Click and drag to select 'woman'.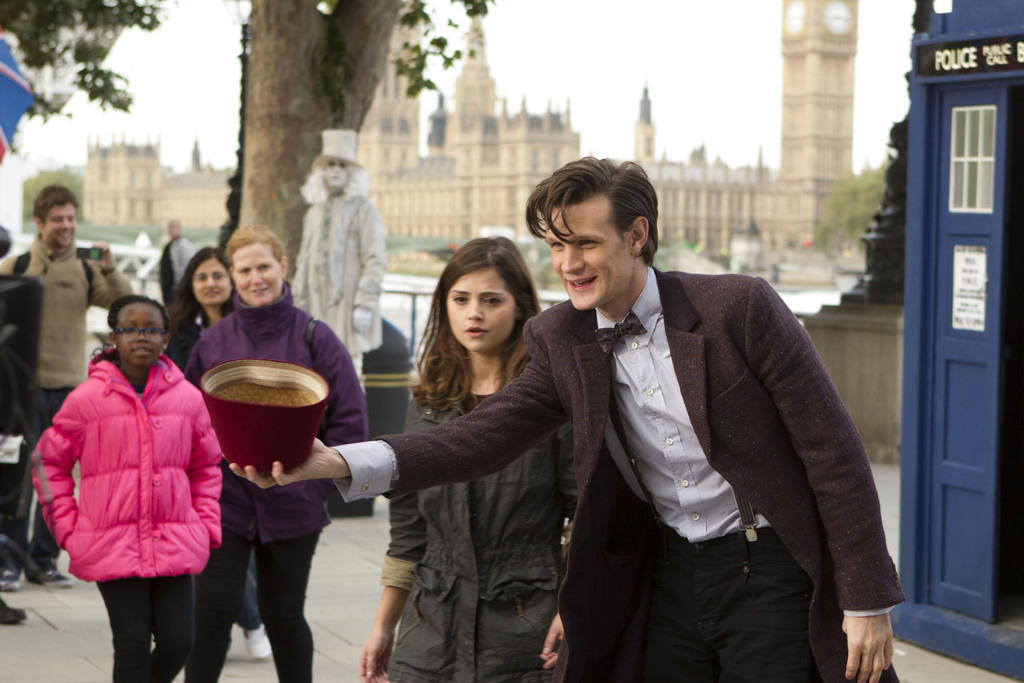
Selection: (left=346, top=229, right=593, bottom=682).
